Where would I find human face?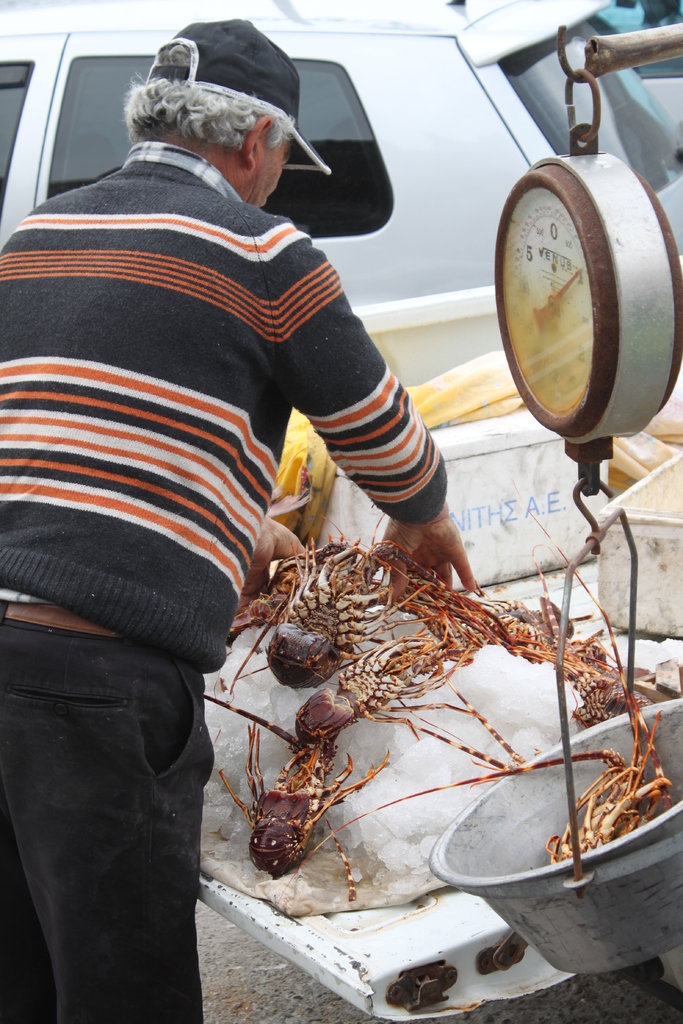
At l=250, t=139, r=295, b=205.
